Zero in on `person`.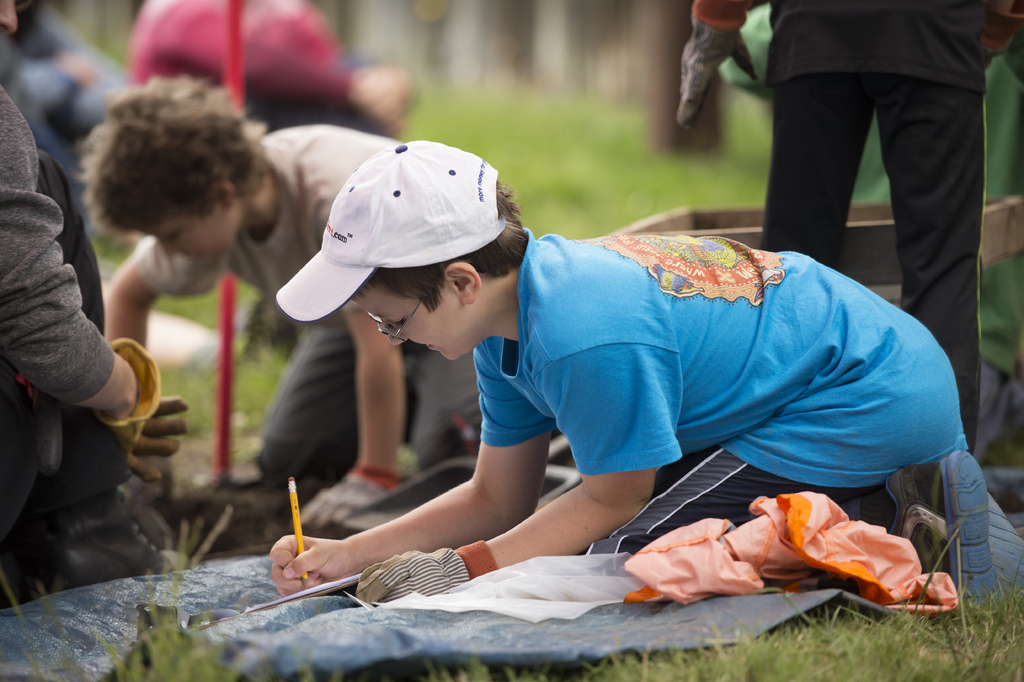
Zeroed in: left=106, top=71, right=477, bottom=528.
